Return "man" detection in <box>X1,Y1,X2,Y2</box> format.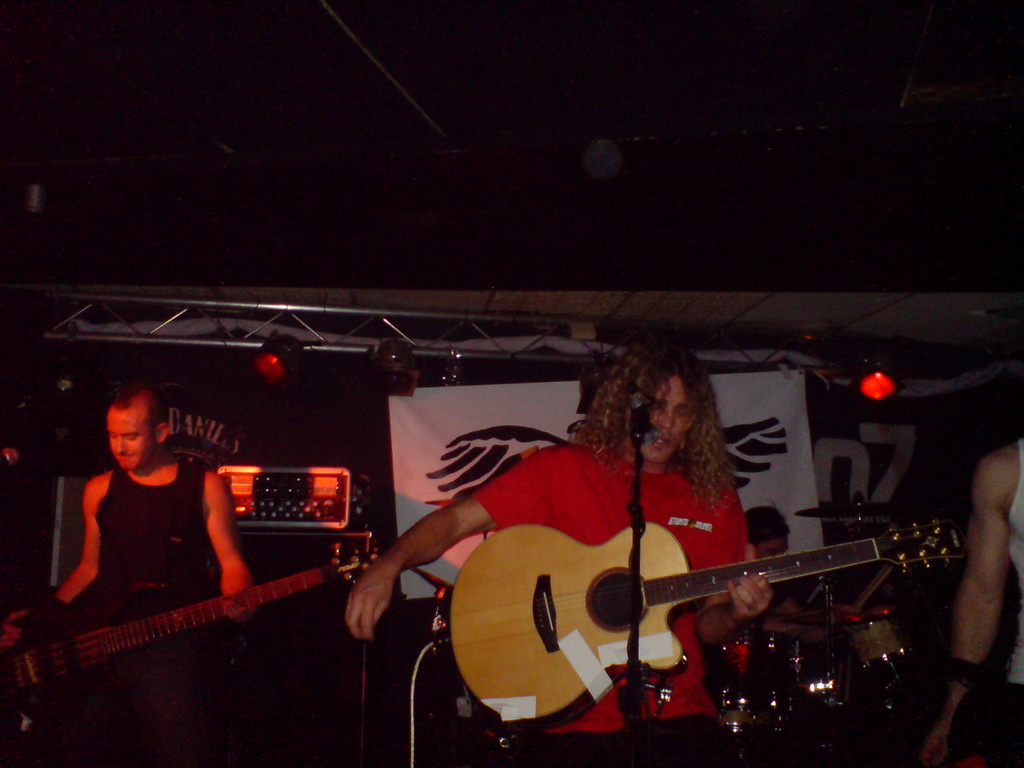
<box>0,386,252,761</box>.
